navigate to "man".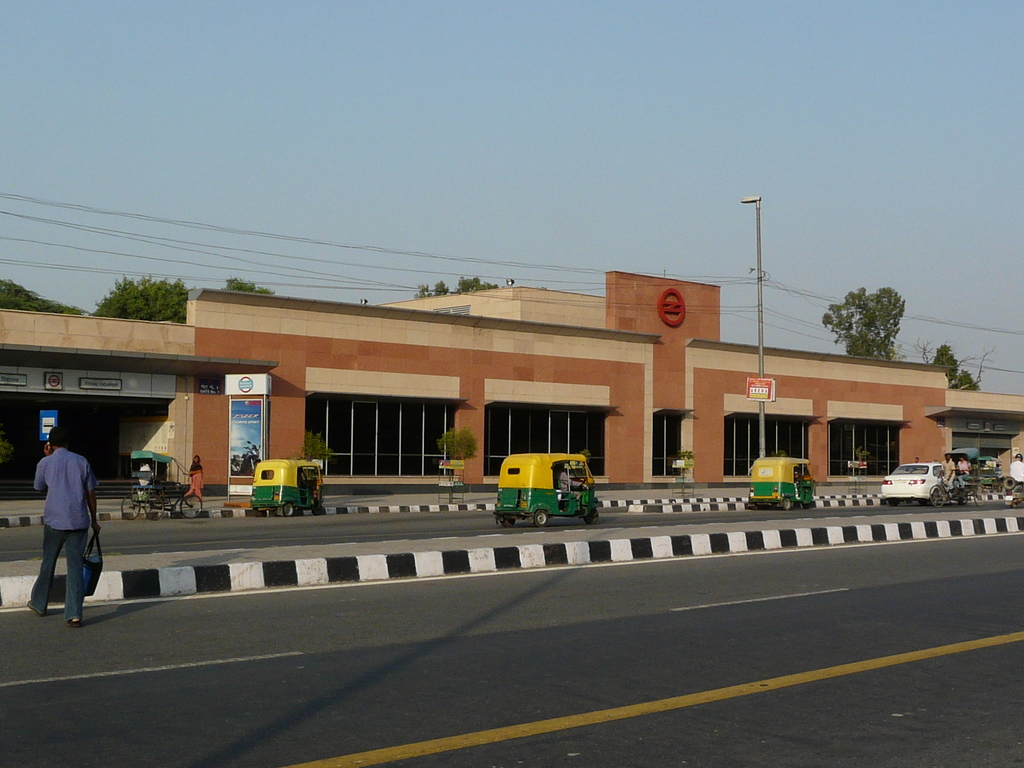
Navigation target: x1=24, y1=419, x2=95, y2=612.
